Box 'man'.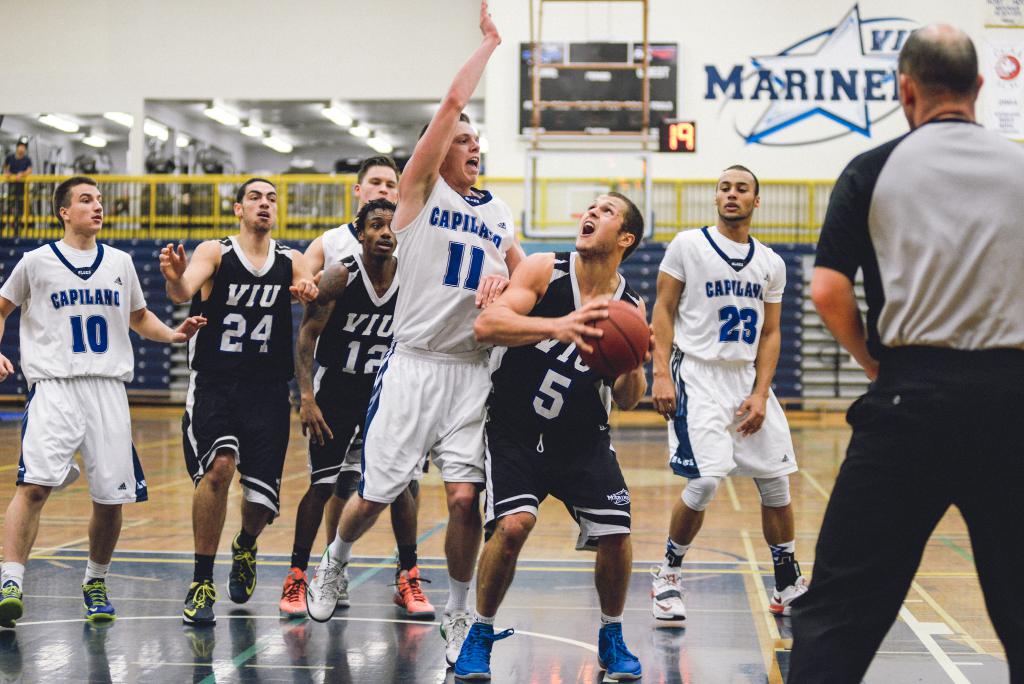
{"x1": 301, "y1": 0, "x2": 527, "y2": 667}.
